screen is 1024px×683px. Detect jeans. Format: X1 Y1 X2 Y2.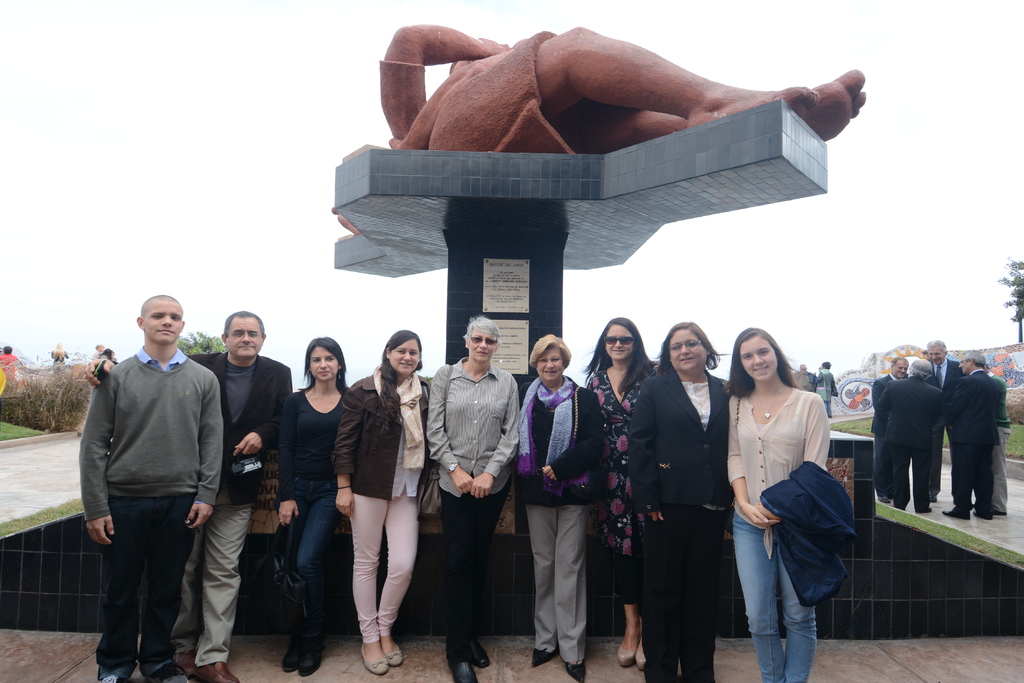
731 510 858 682.
